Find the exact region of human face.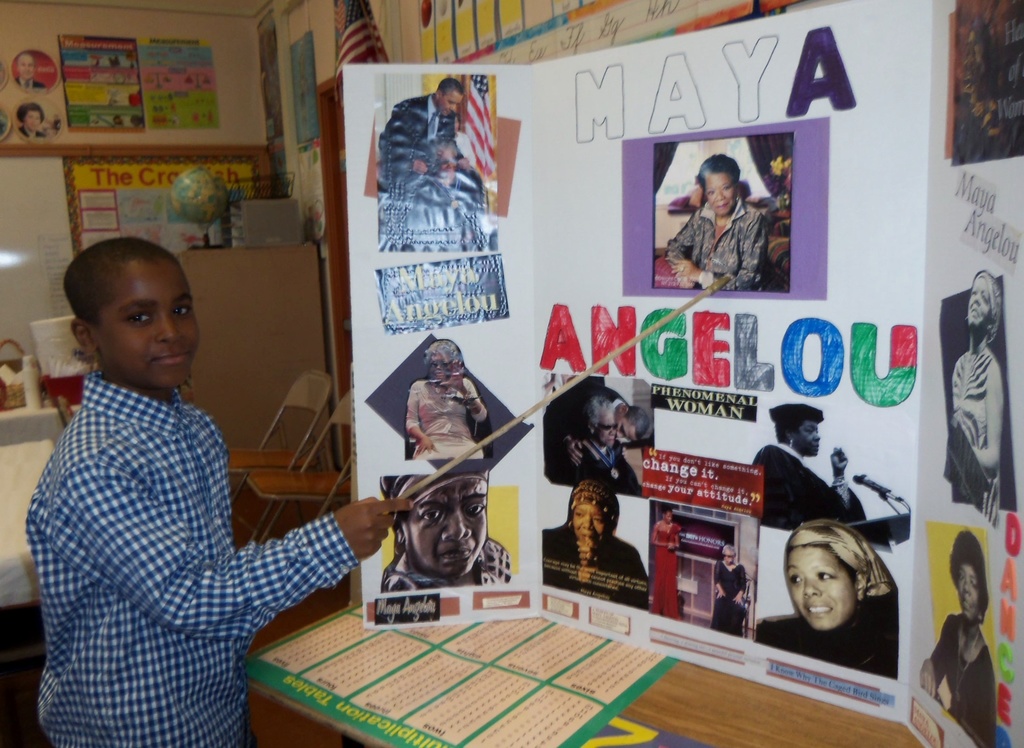
Exact region: <bbox>964, 272, 995, 326</bbox>.
